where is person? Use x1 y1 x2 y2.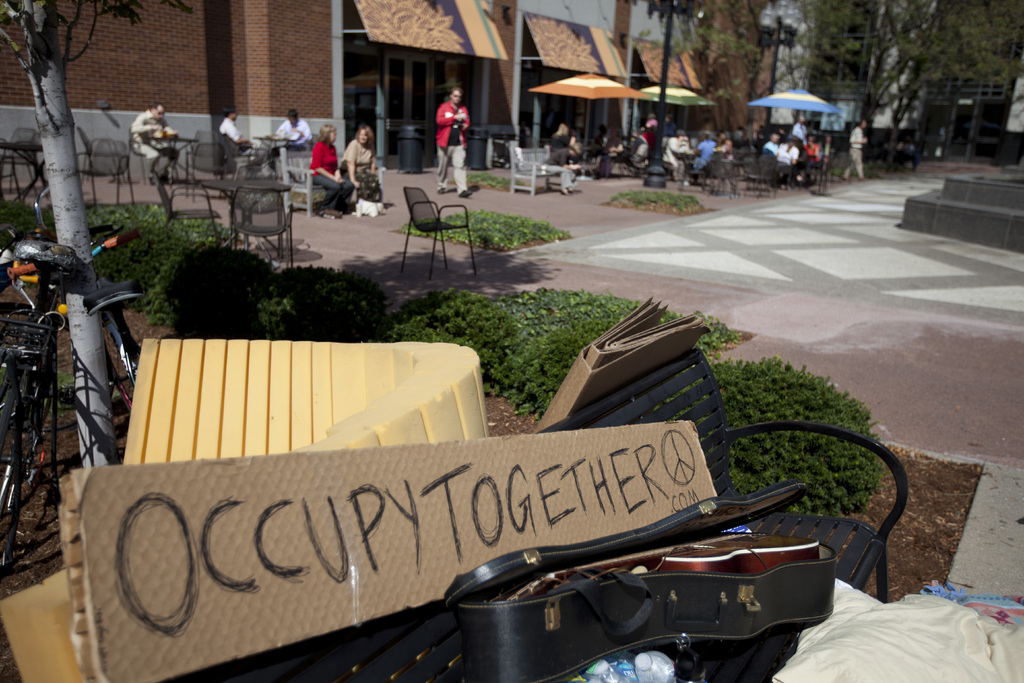
129 99 180 183.
